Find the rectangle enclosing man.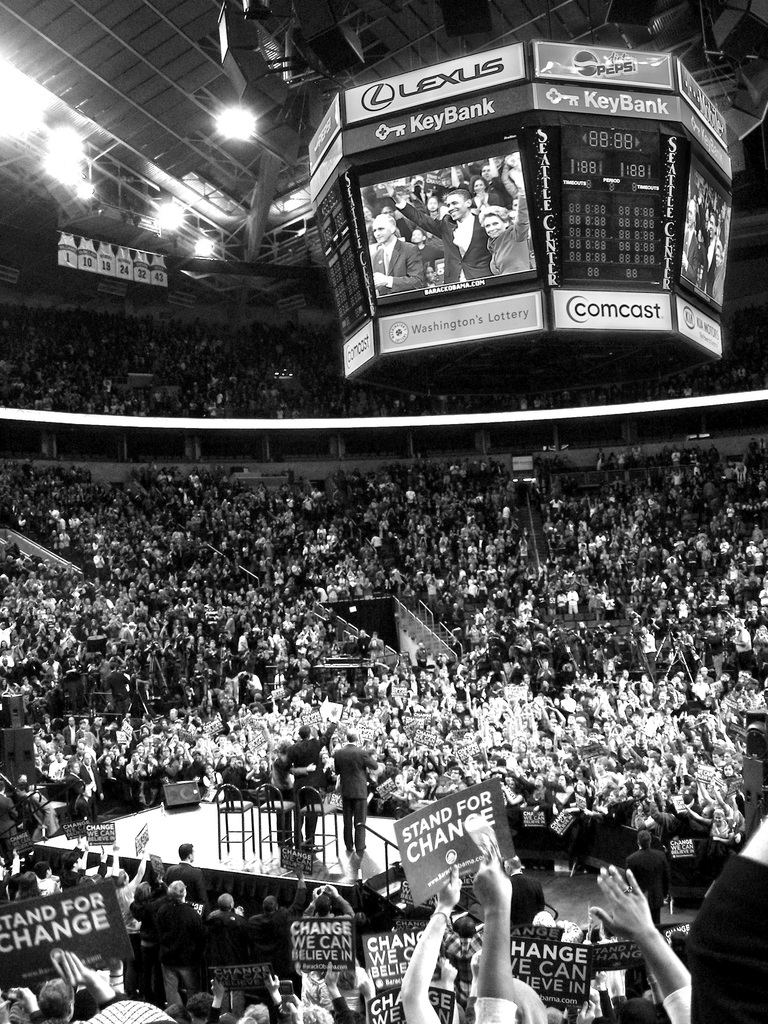
[380,186,499,287].
